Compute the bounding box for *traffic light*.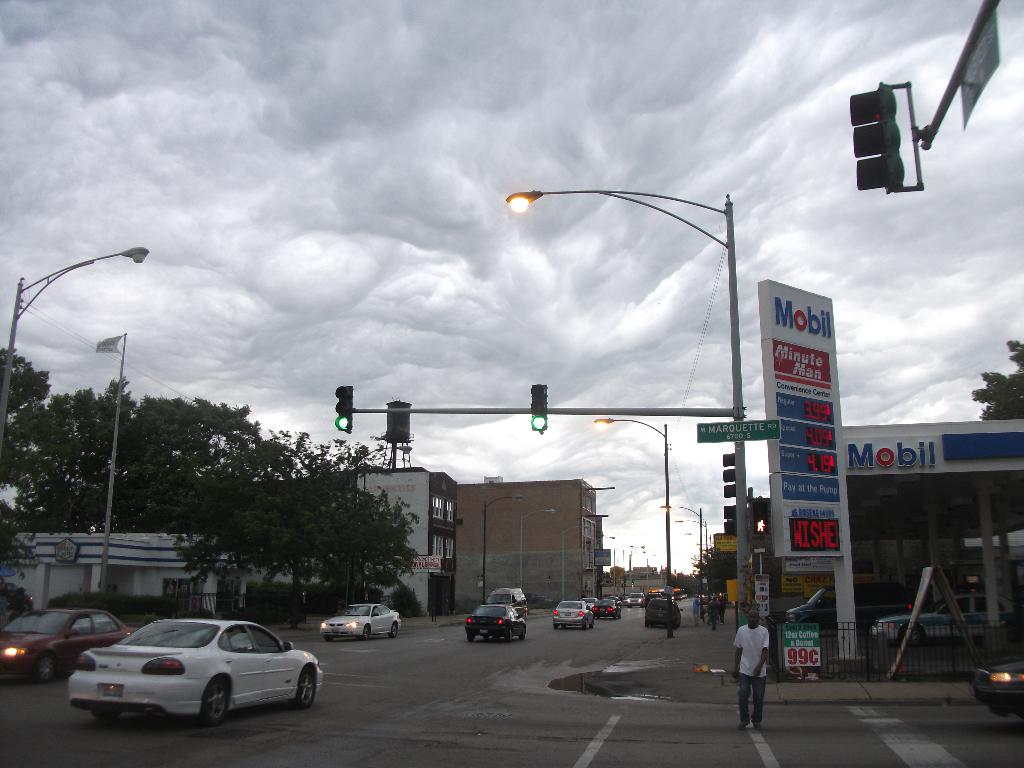
box=[333, 385, 356, 430].
